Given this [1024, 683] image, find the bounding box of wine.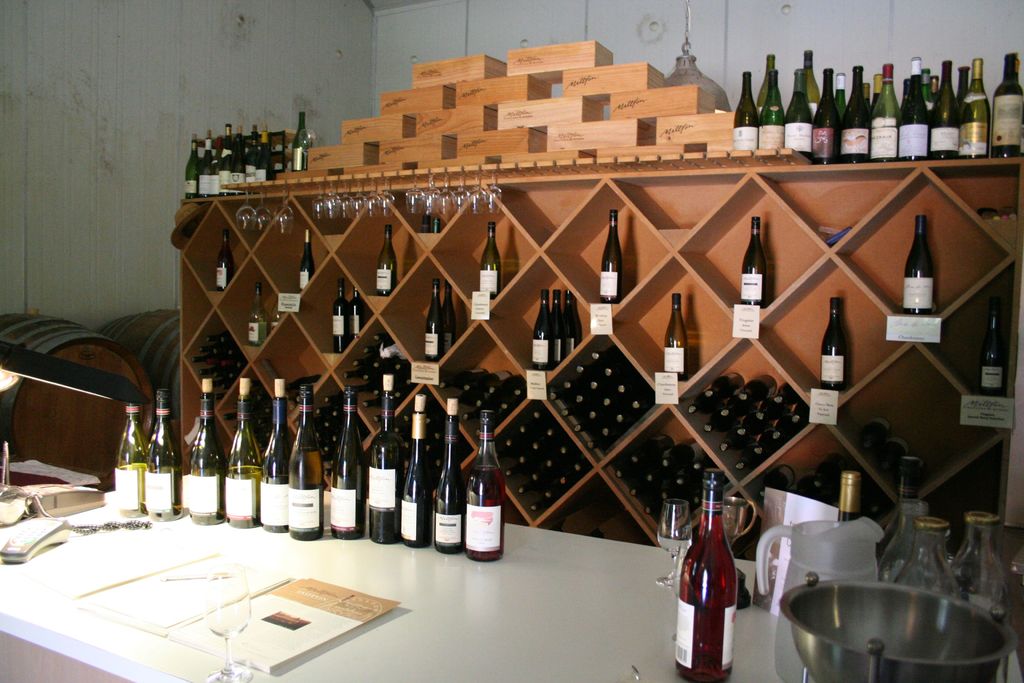
(x1=862, y1=416, x2=888, y2=451).
